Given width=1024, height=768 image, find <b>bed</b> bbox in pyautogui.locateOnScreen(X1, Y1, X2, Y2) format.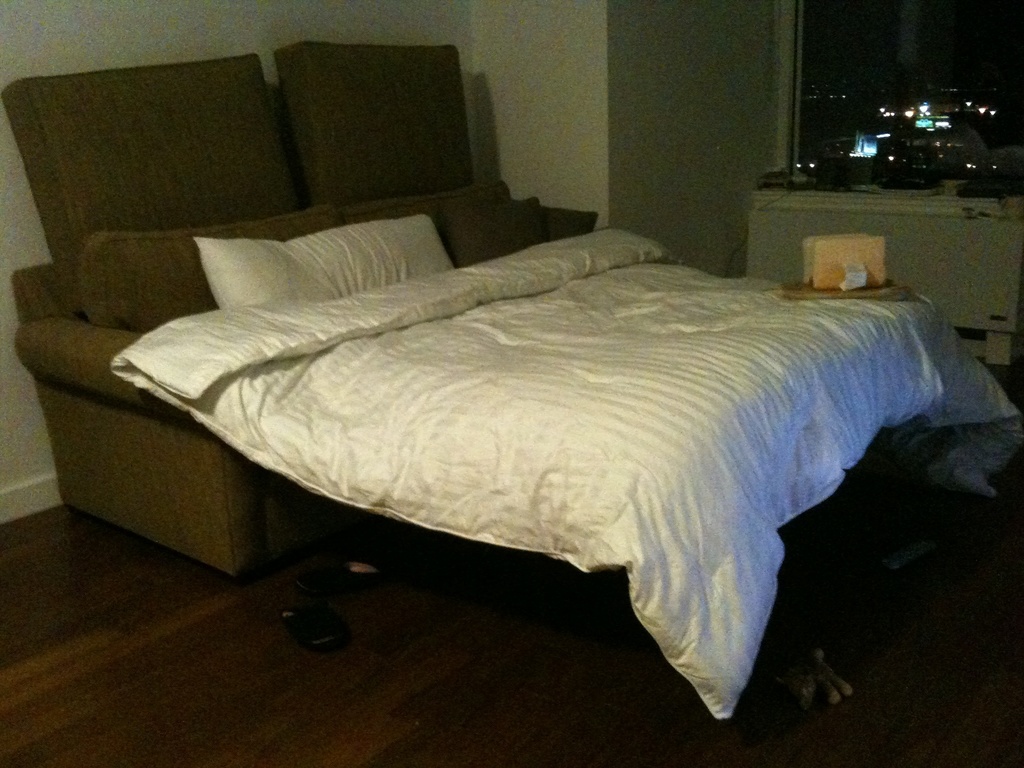
pyautogui.locateOnScreen(59, 153, 995, 697).
